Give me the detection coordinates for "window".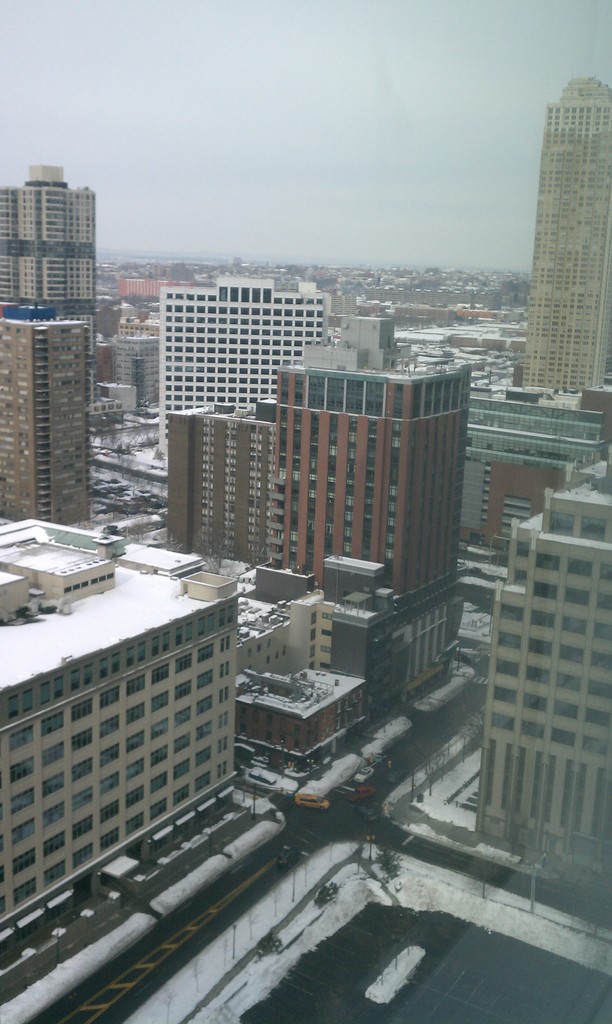
pyautogui.locateOnScreen(394, 384, 404, 419).
